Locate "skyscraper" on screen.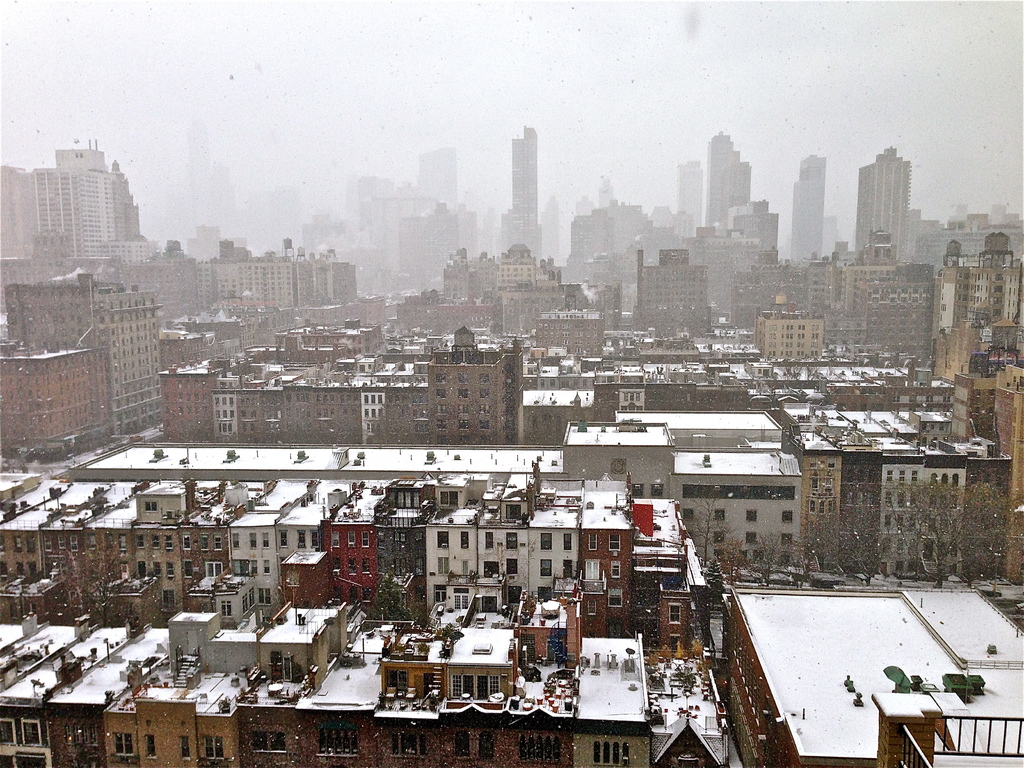
On screen at 497/120/543/259.
